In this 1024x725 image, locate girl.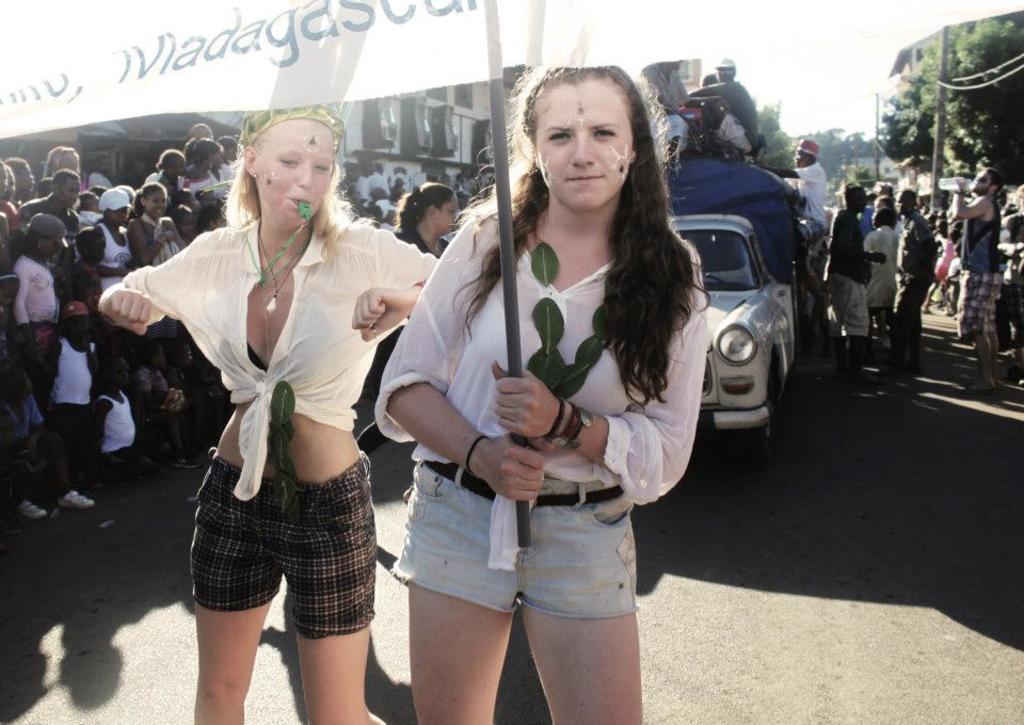
Bounding box: x1=41 y1=302 x2=98 y2=510.
